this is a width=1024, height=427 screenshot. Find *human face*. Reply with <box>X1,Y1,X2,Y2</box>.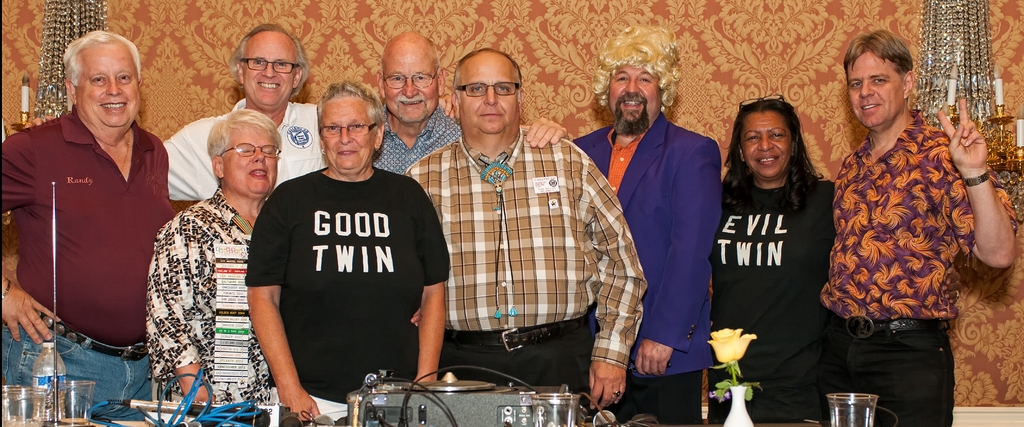
<box>225,124,276,197</box>.
